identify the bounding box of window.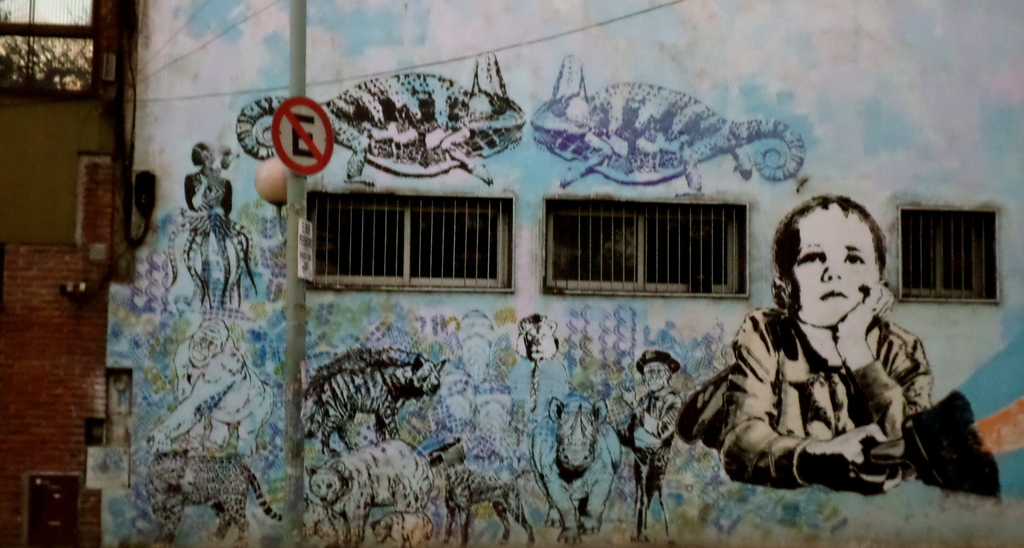
region(307, 188, 512, 294).
